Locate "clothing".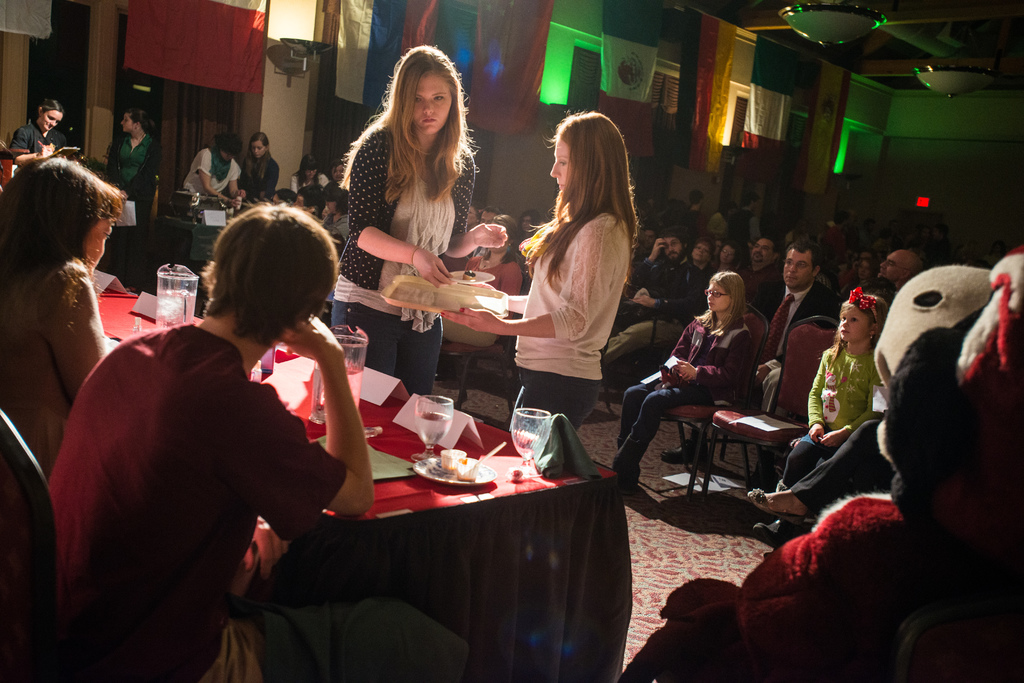
Bounding box: <region>755, 281, 836, 380</region>.
